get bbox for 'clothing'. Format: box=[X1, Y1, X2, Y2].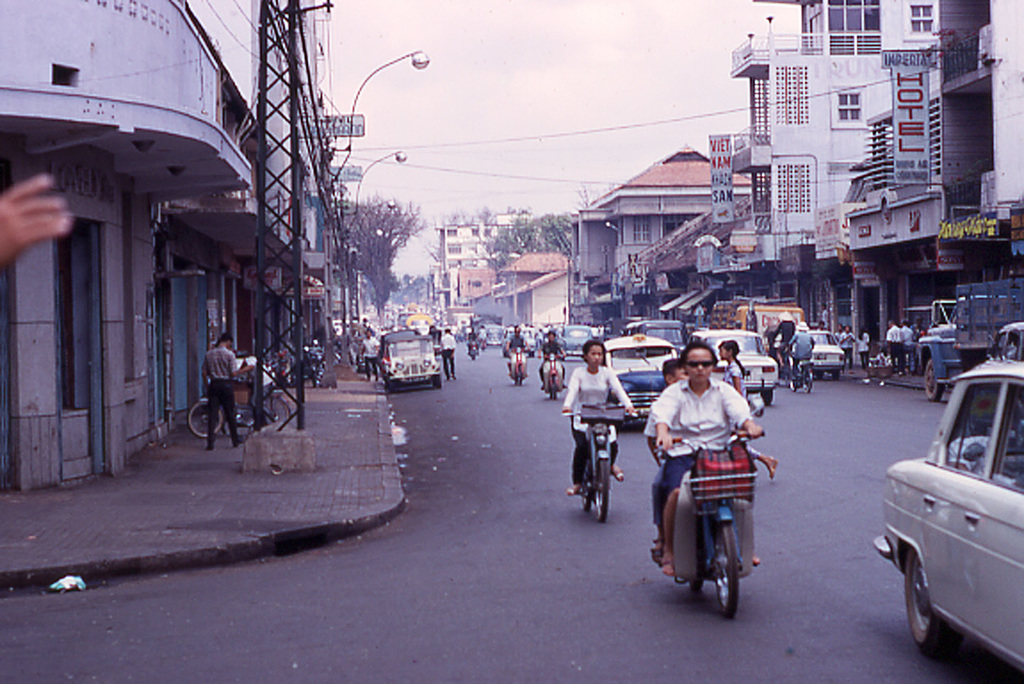
box=[502, 328, 528, 350].
